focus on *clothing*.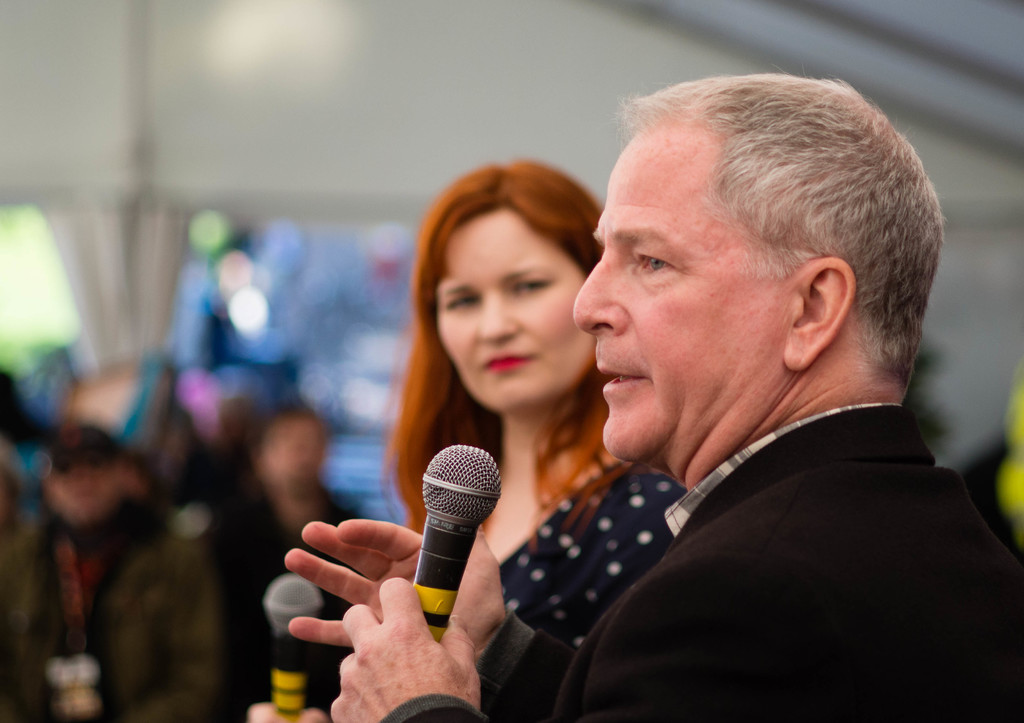
Focused at crop(216, 486, 380, 722).
